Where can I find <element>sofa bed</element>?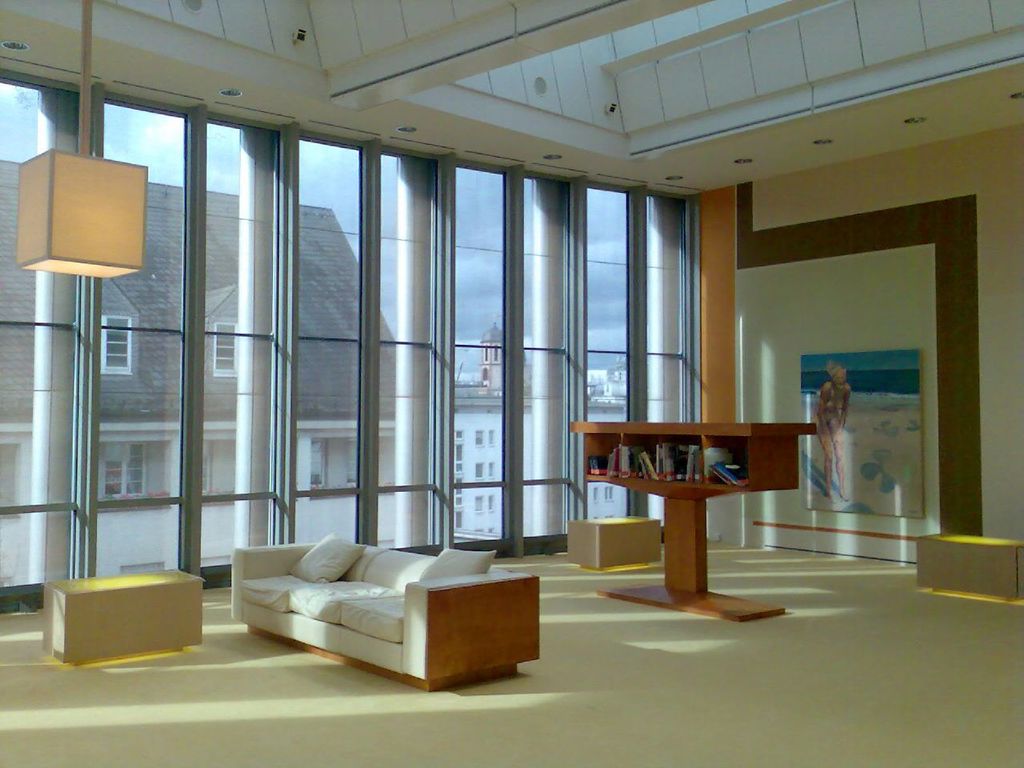
You can find it at left=233, top=527, right=539, bottom=698.
